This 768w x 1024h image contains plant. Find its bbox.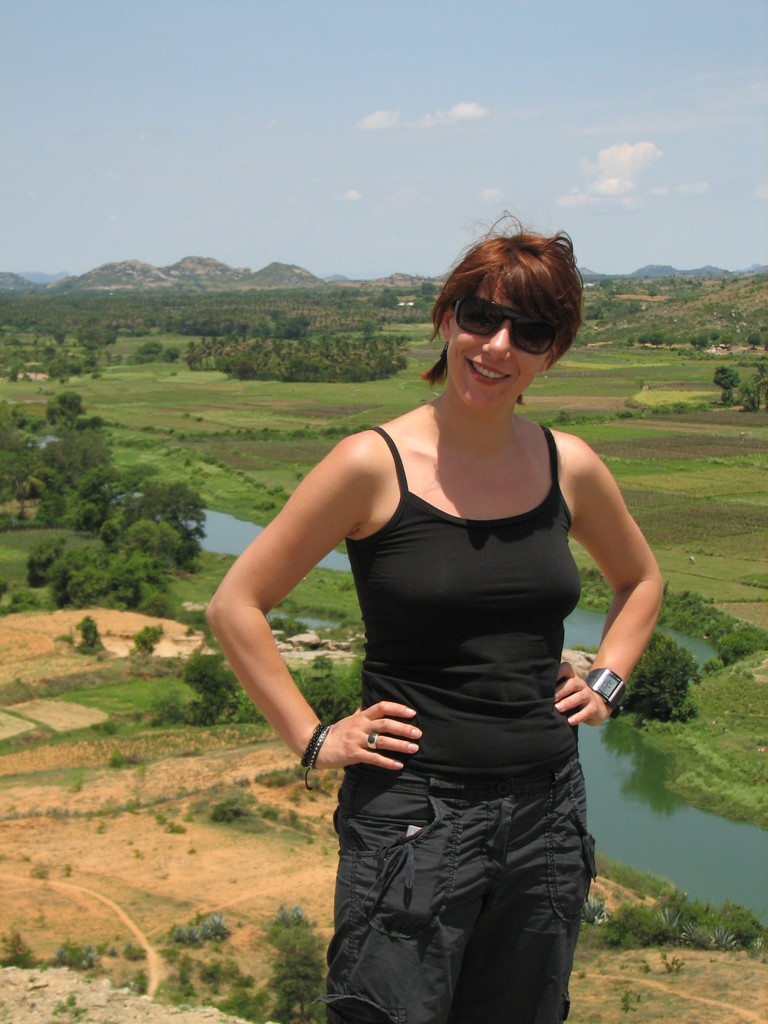
box(115, 969, 151, 999).
